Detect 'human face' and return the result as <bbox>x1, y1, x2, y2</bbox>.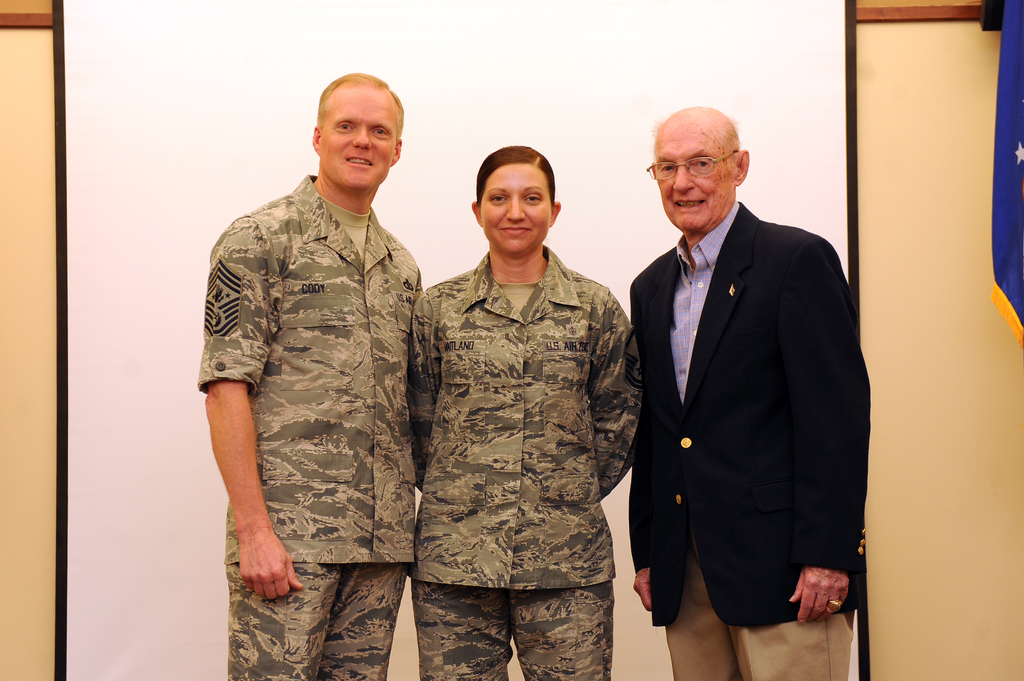
<bbox>653, 123, 732, 232</bbox>.
